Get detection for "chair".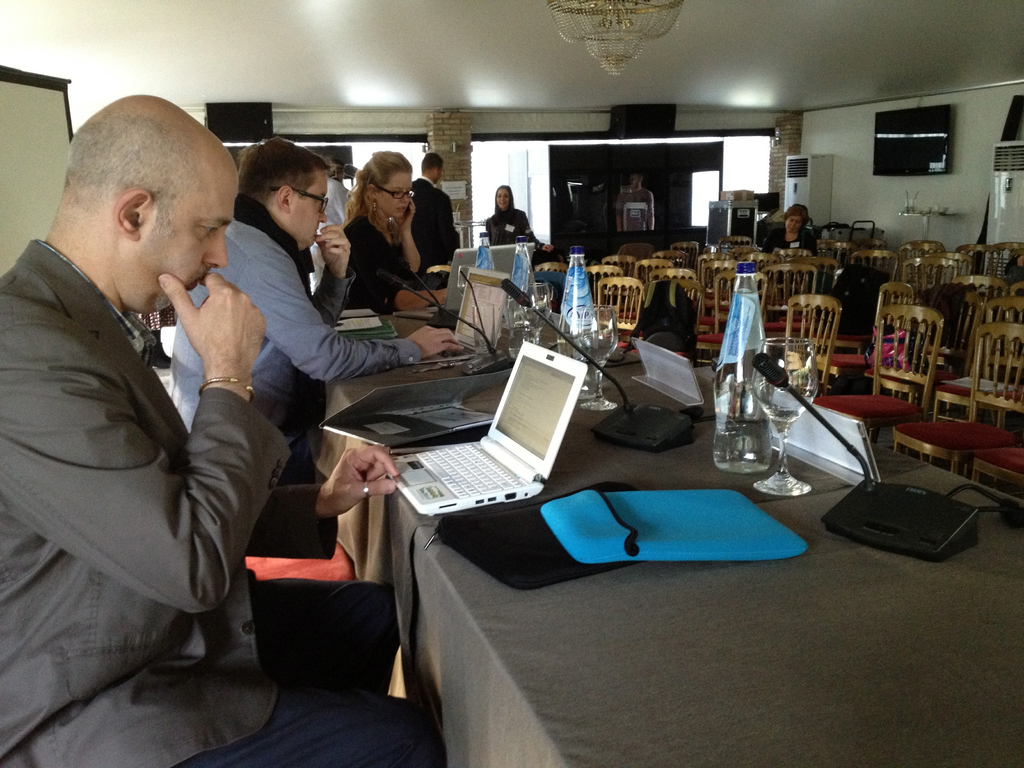
Detection: crop(924, 245, 970, 281).
